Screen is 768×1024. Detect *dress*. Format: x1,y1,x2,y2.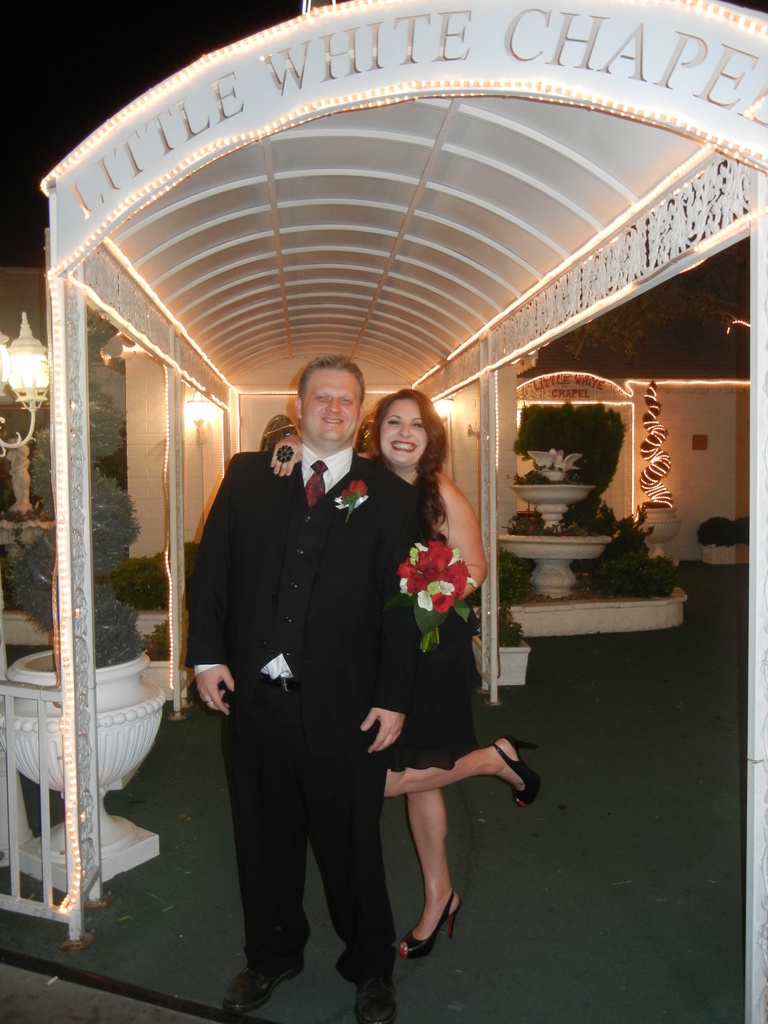
378,463,508,764.
